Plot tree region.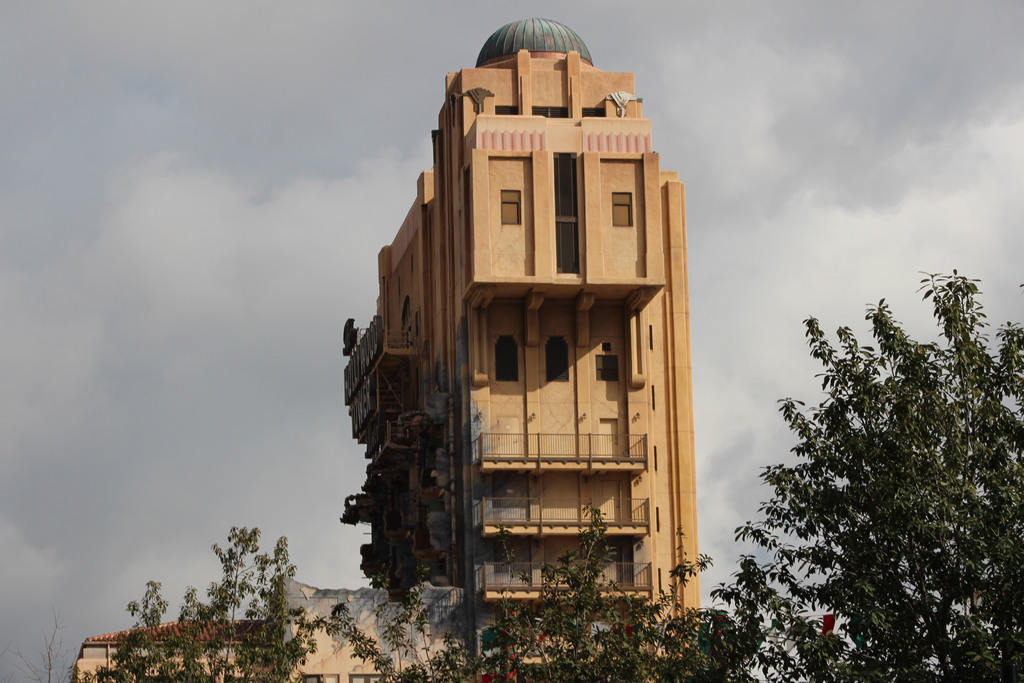
Plotted at bbox=(401, 504, 760, 682).
